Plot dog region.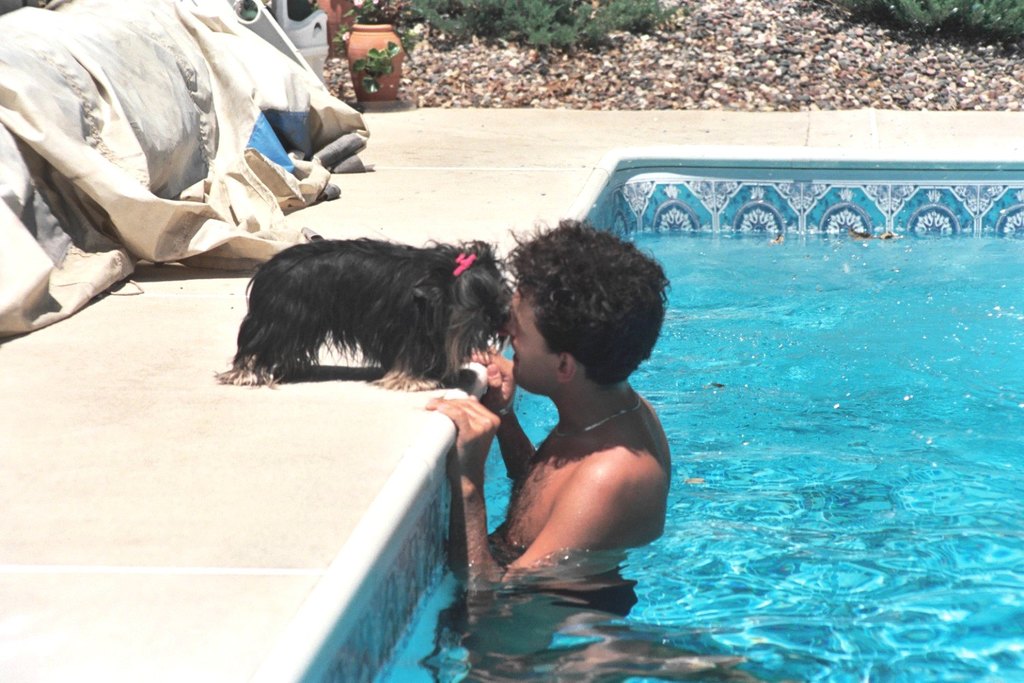
Plotted at 215 234 519 389.
